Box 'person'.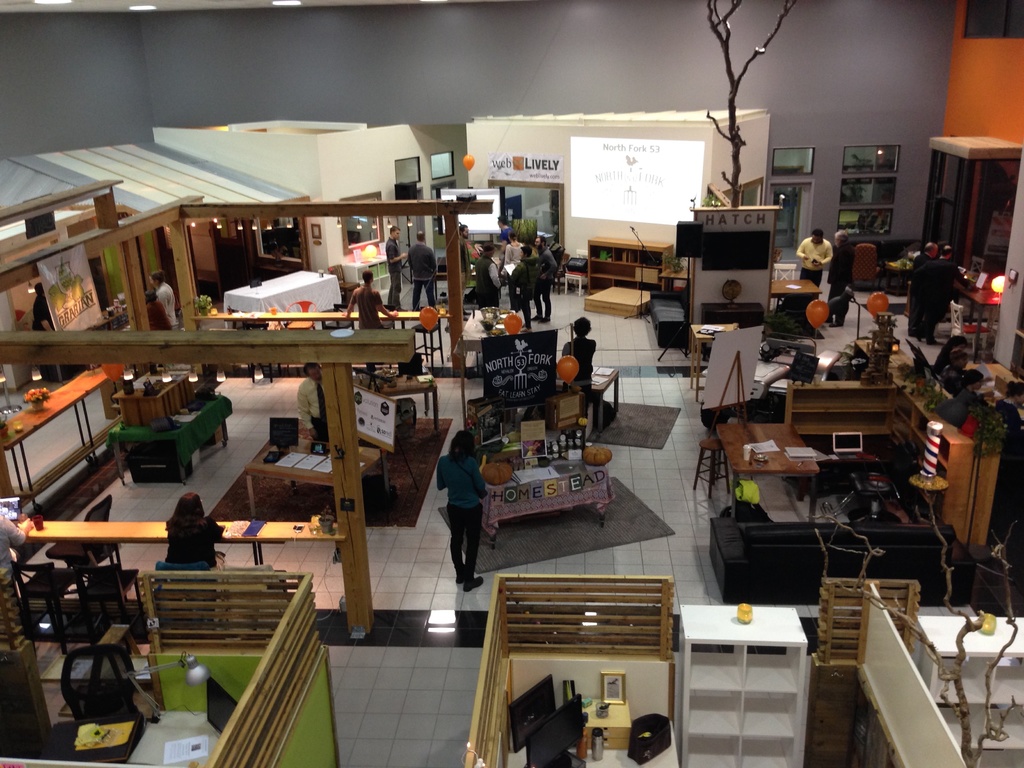
(929, 330, 966, 374).
